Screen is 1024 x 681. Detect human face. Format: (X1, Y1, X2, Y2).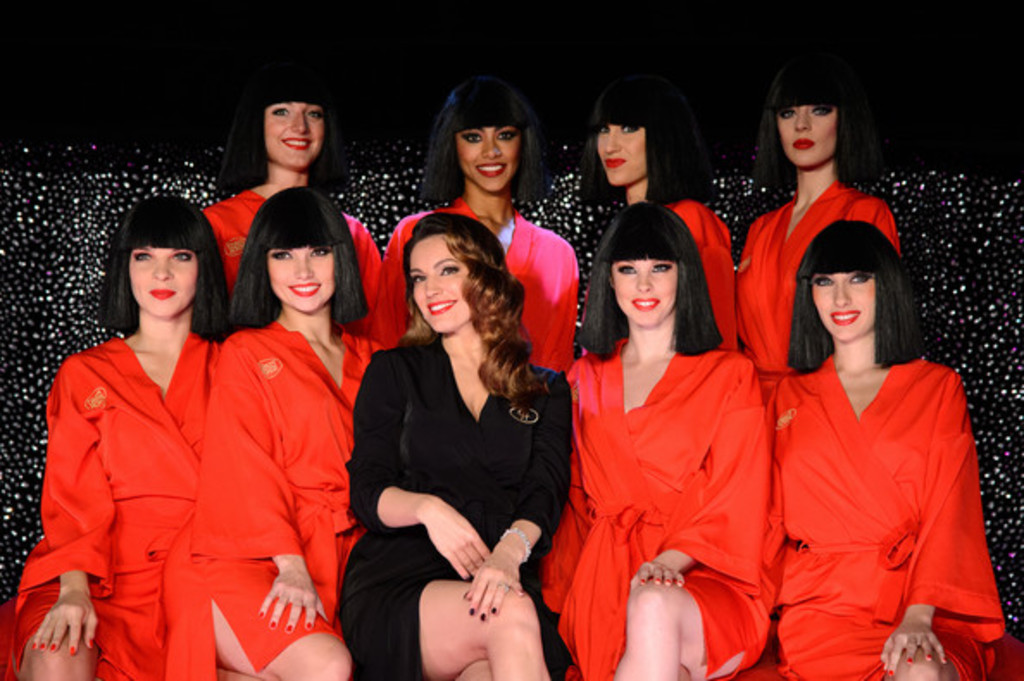
(267, 240, 334, 312).
